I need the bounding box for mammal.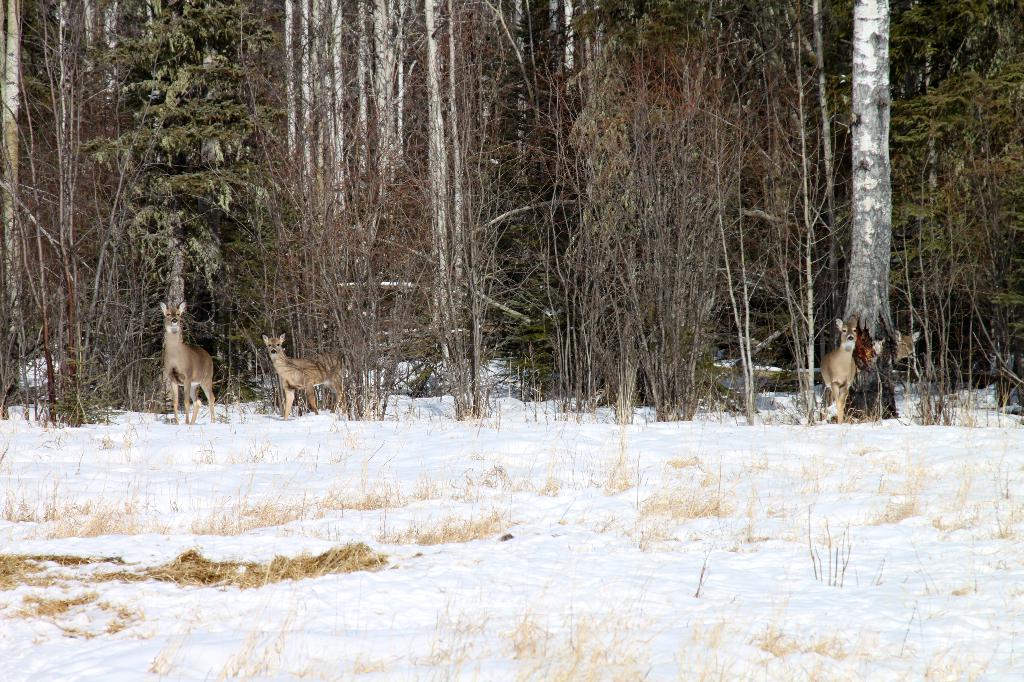
Here it is: {"x1": 895, "y1": 331, "x2": 919, "y2": 360}.
